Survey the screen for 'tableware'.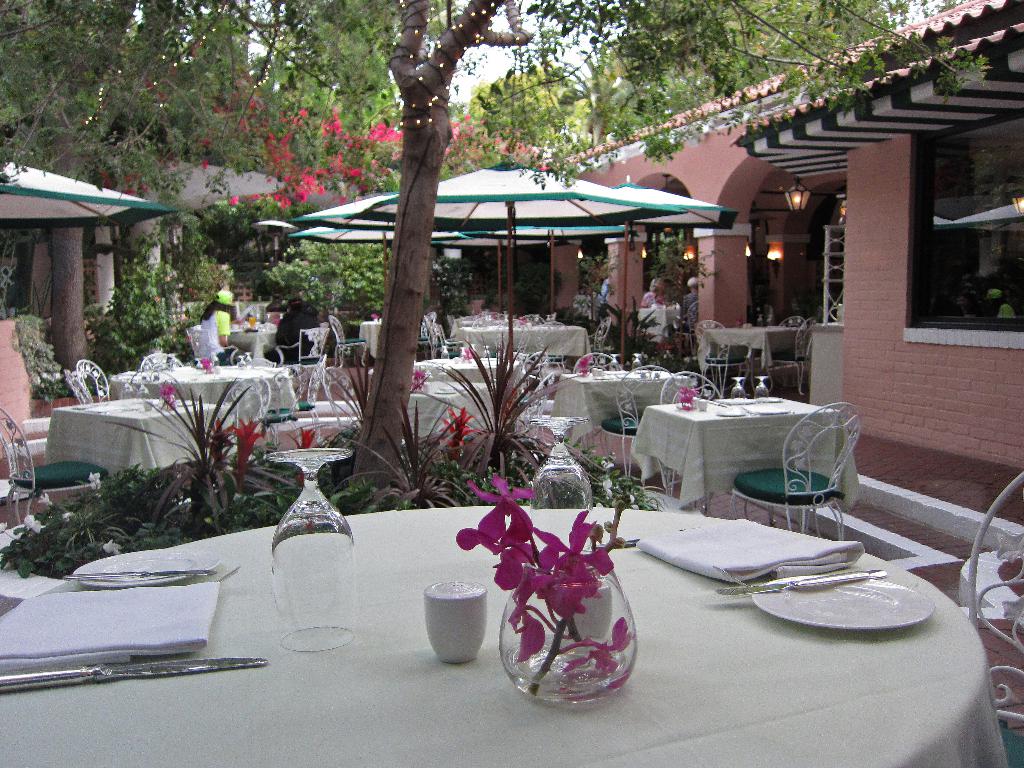
Survey found: 755/314/766/327.
